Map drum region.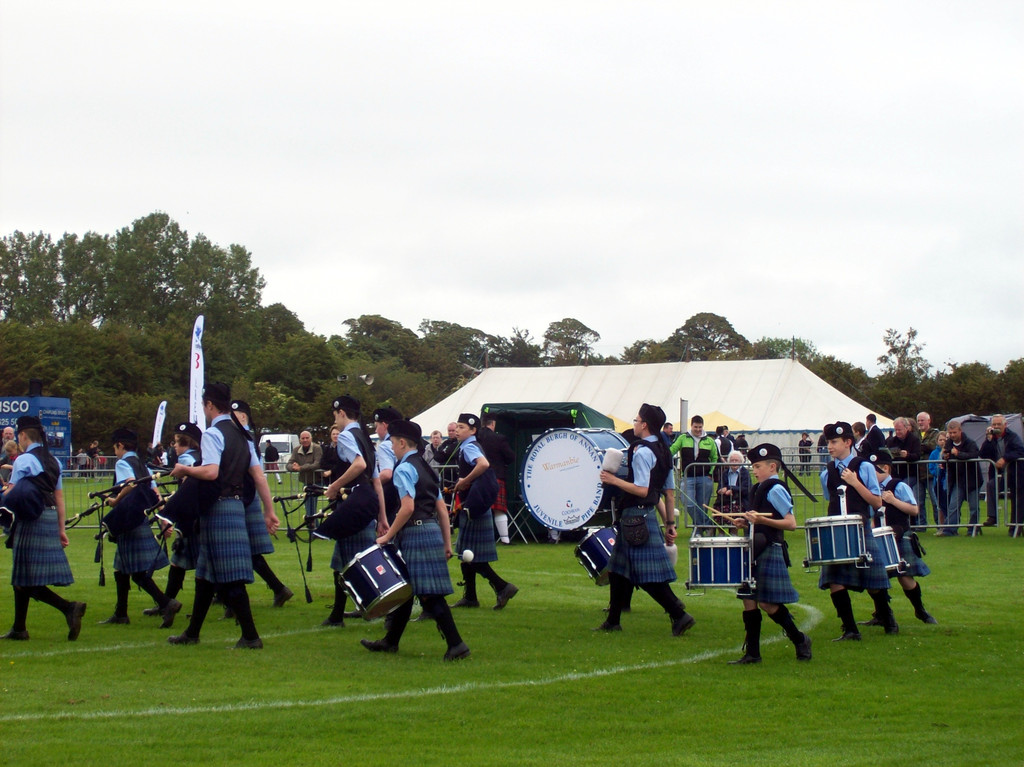
Mapped to bbox=[801, 512, 867, 567].
